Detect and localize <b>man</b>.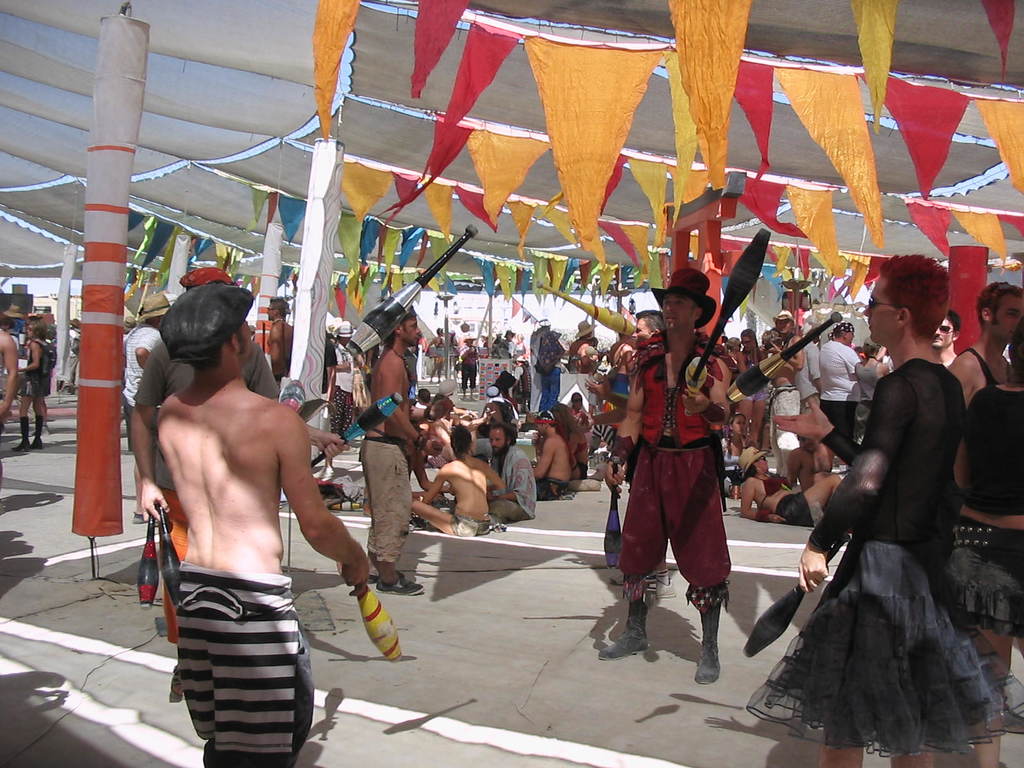
Localized at <bbox>122, 316, 139, 343</bbox>.
